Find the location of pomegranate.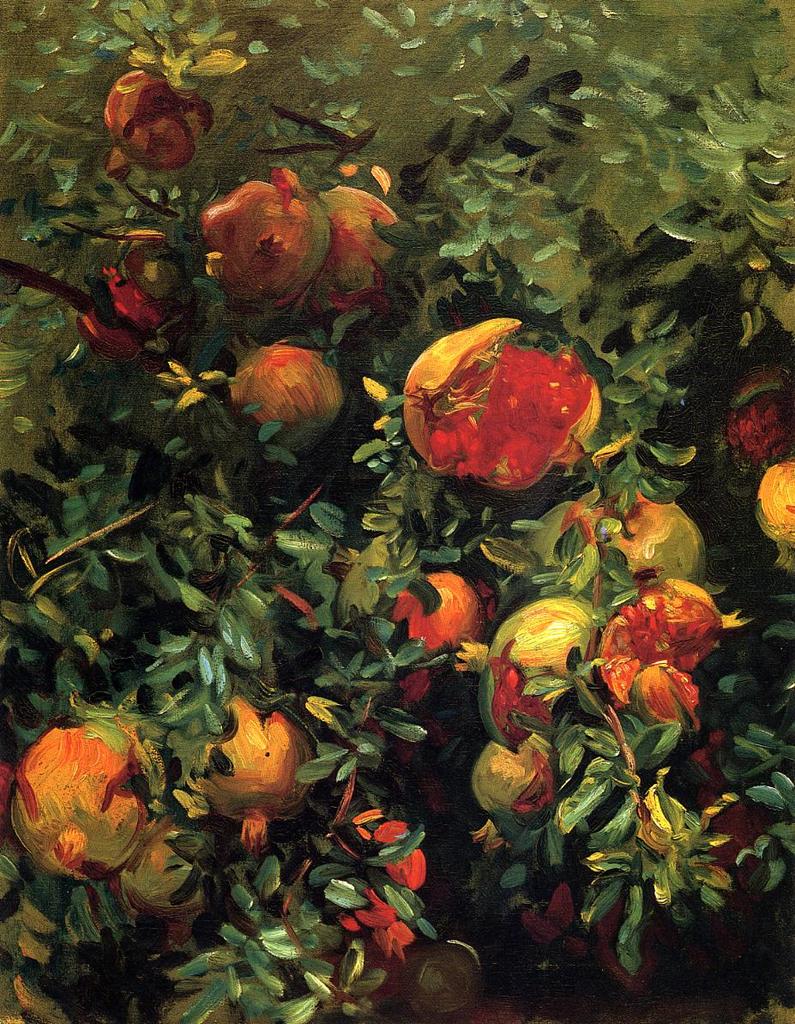
Location: <box>399,572,481,651</box>.
